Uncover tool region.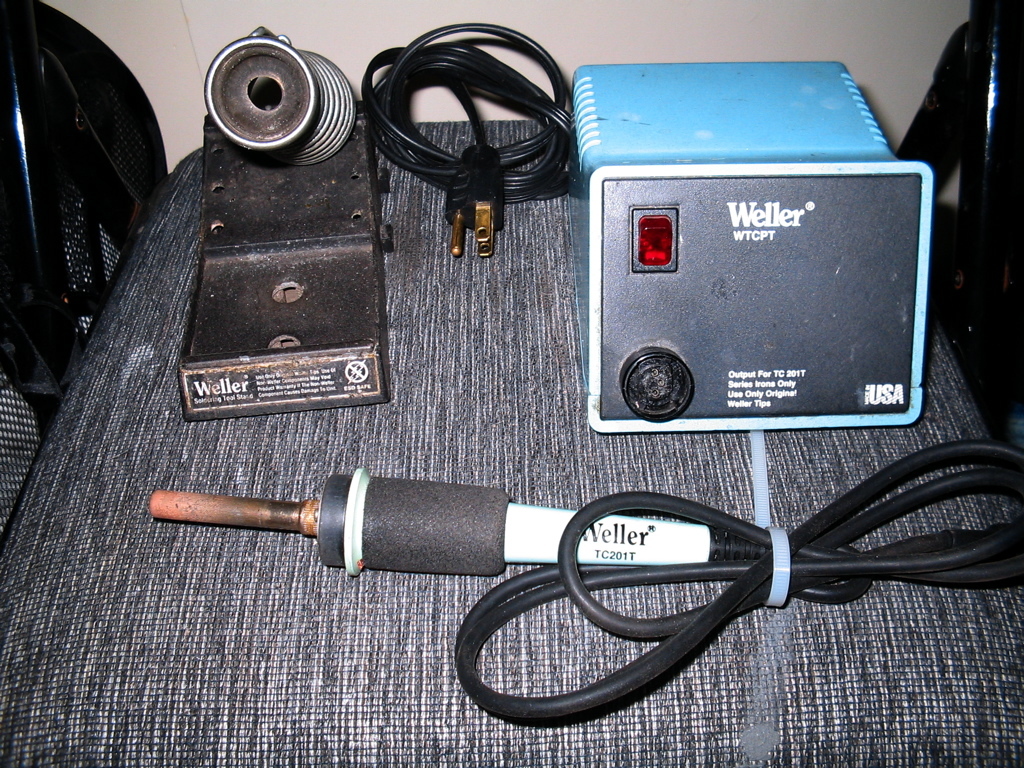
Uncovered: left=151, top=355, right=938, bottom=699.
